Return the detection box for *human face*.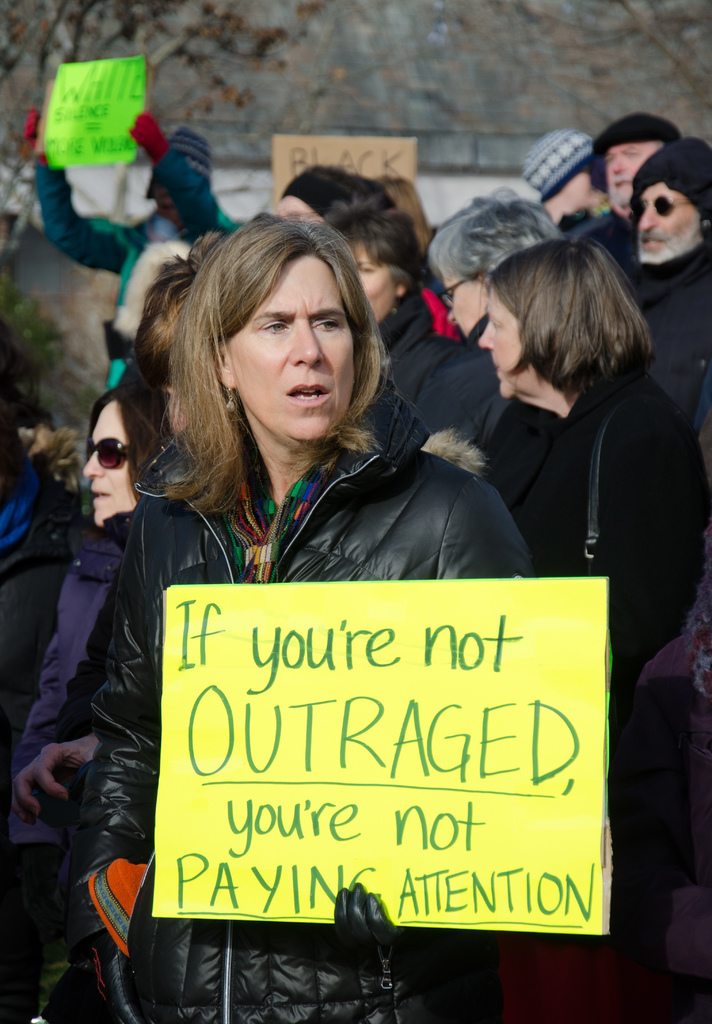
(605,140,663,207).
